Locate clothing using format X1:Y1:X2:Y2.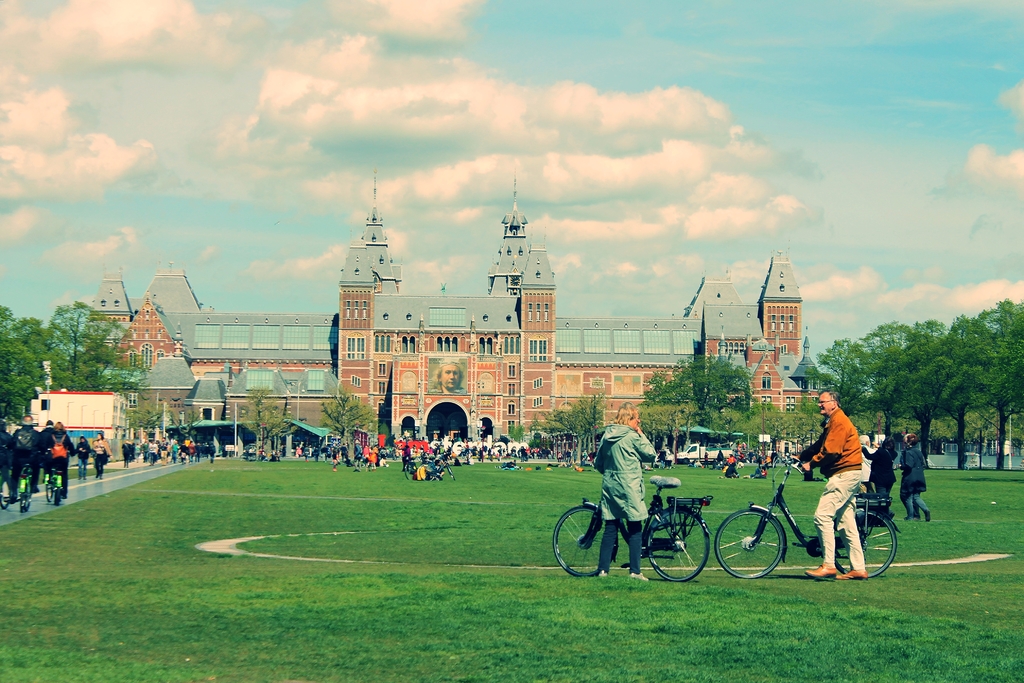
861:445:897:506.
